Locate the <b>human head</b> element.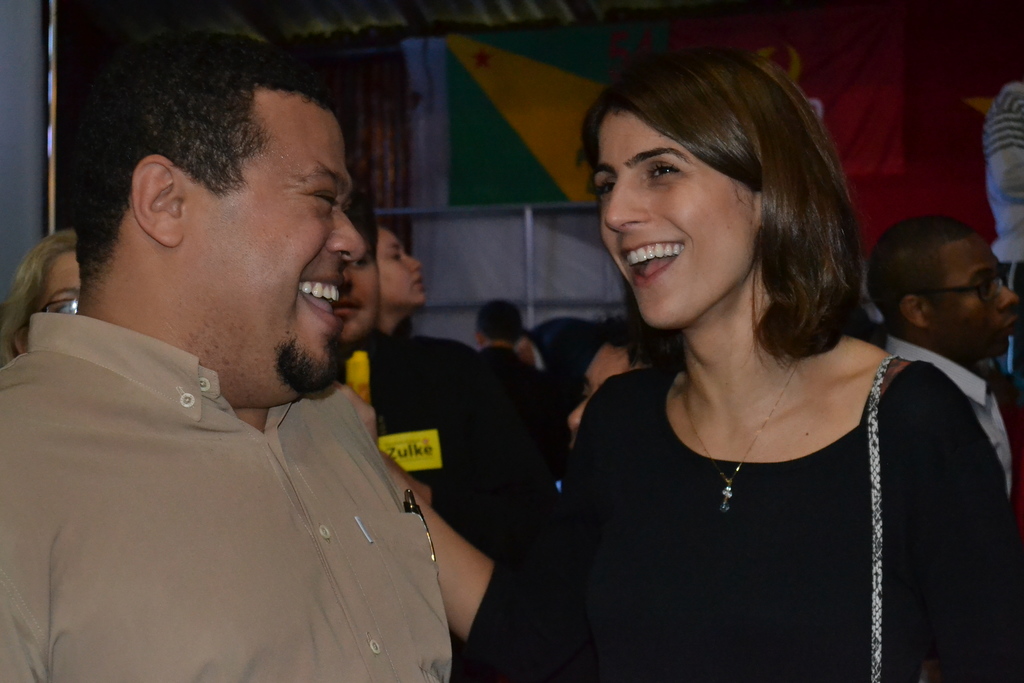
Element bbox: 74/24/368/398.
